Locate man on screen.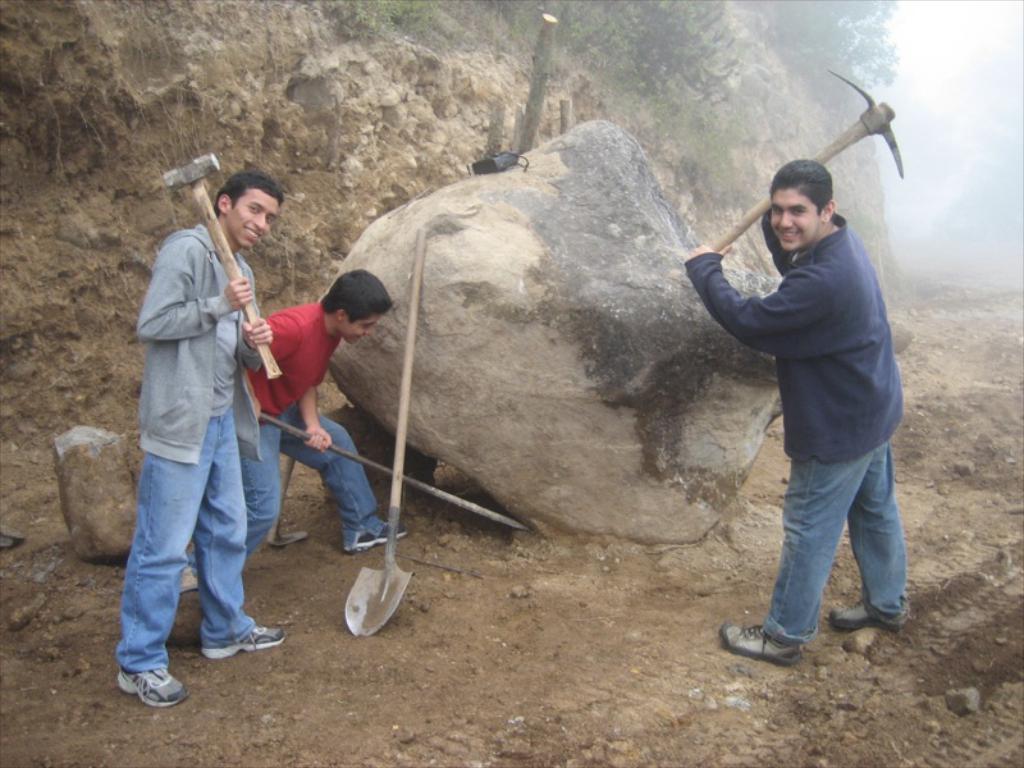
On screen at left=114, top=169, right=291, bottom=707.
